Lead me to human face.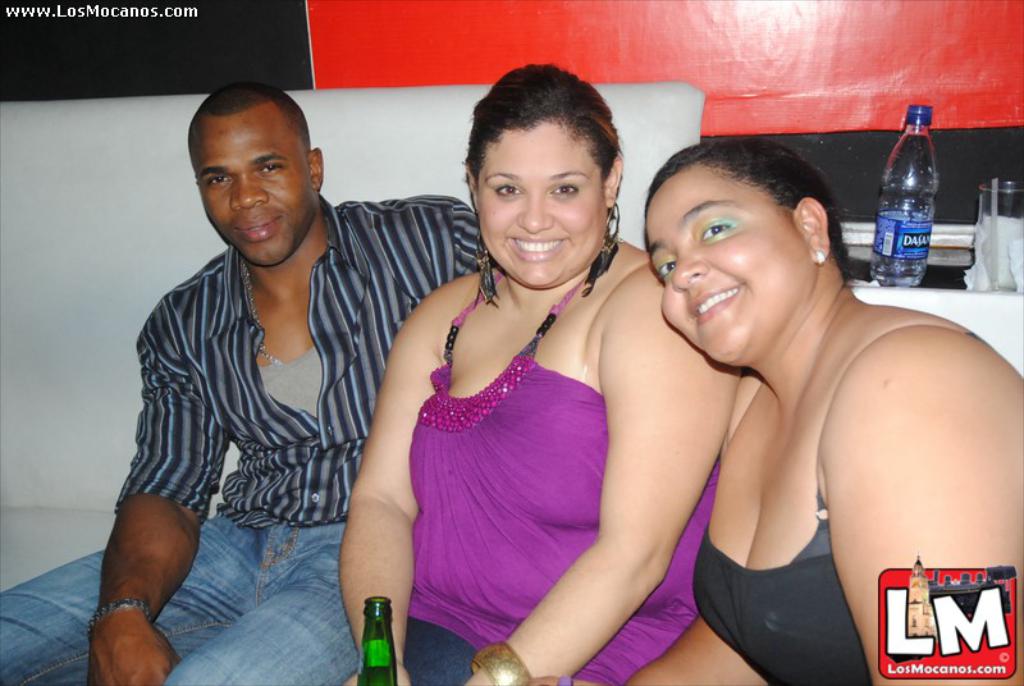
Lead to box(189, 115, 312, 265).
